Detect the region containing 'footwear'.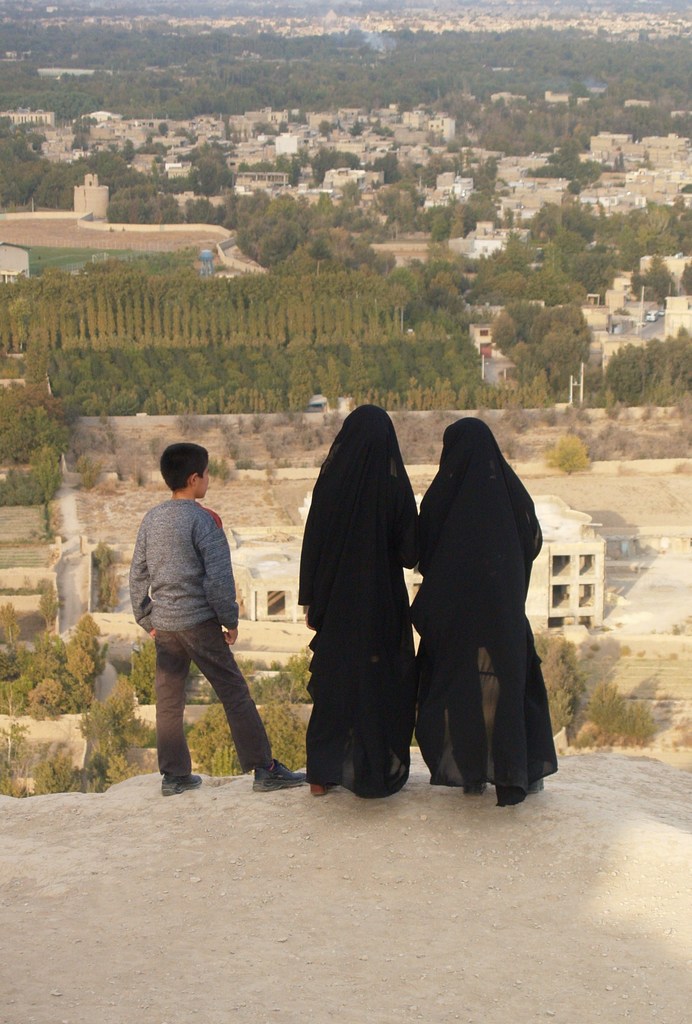
pyautogui.locateOnScreen(160, 771, 205, 797).
